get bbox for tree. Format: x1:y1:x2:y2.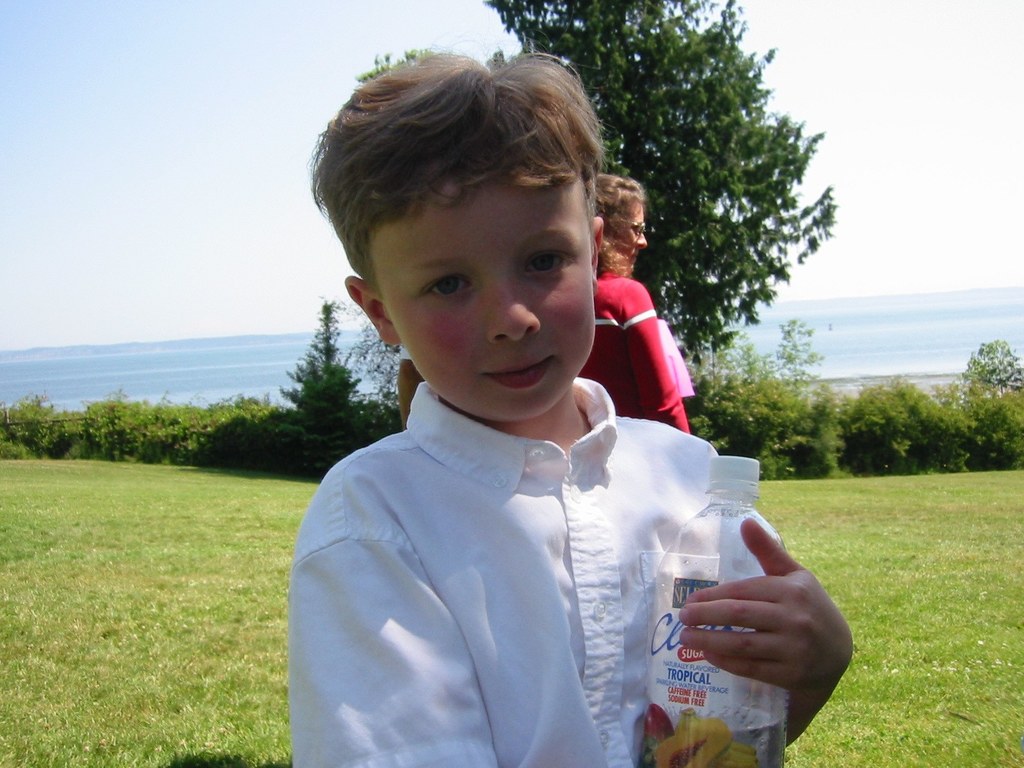
586:12:844:424.
